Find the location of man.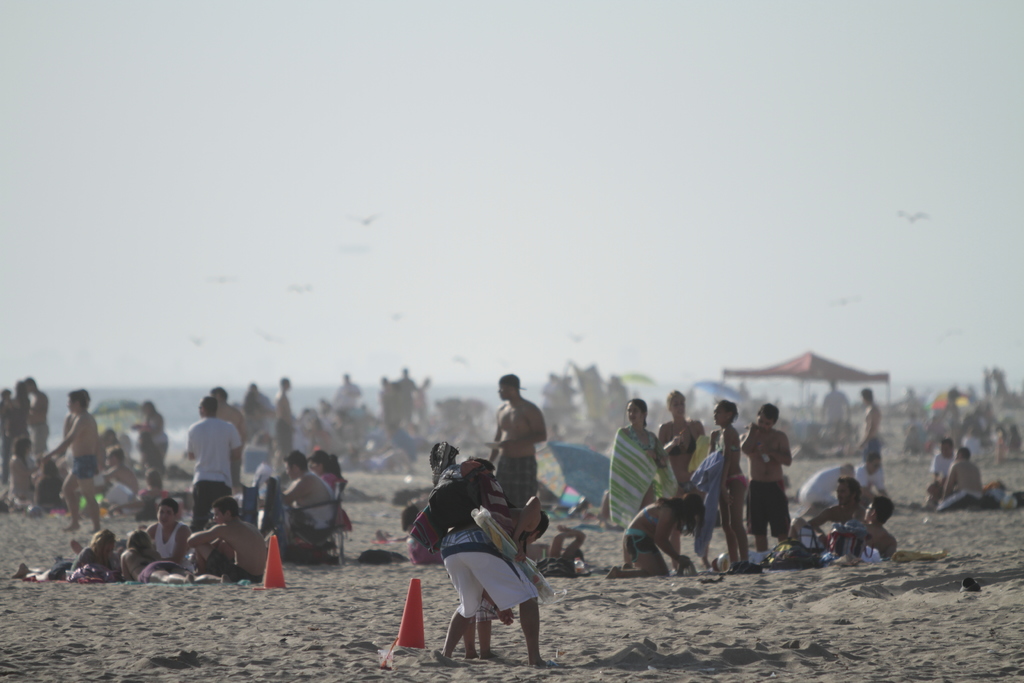
Location: 488, 370, 552, 507.
